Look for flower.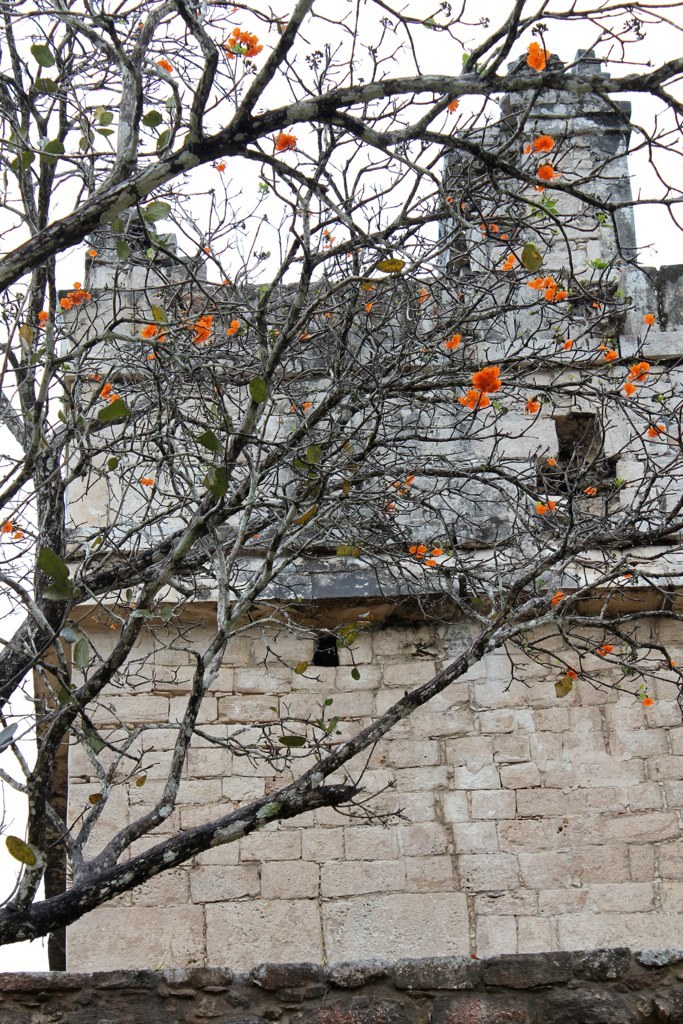
Found: (570, 671, 575, 680).
